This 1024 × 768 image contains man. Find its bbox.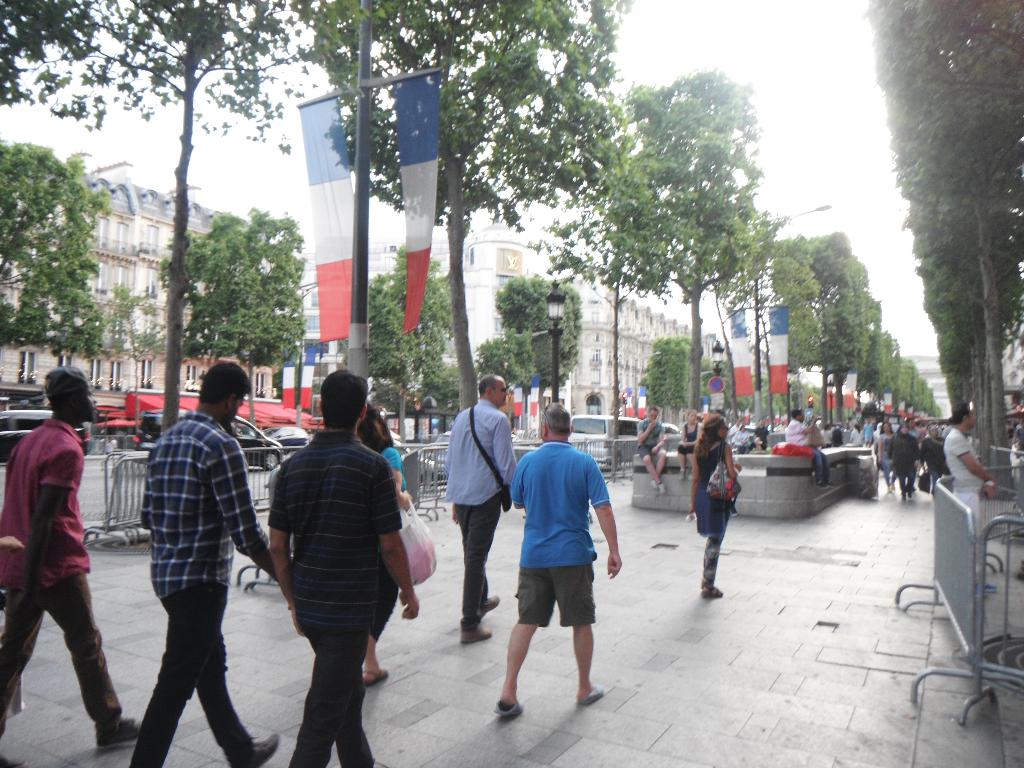
x1=442 y1=367 x2=530 y2=641.
